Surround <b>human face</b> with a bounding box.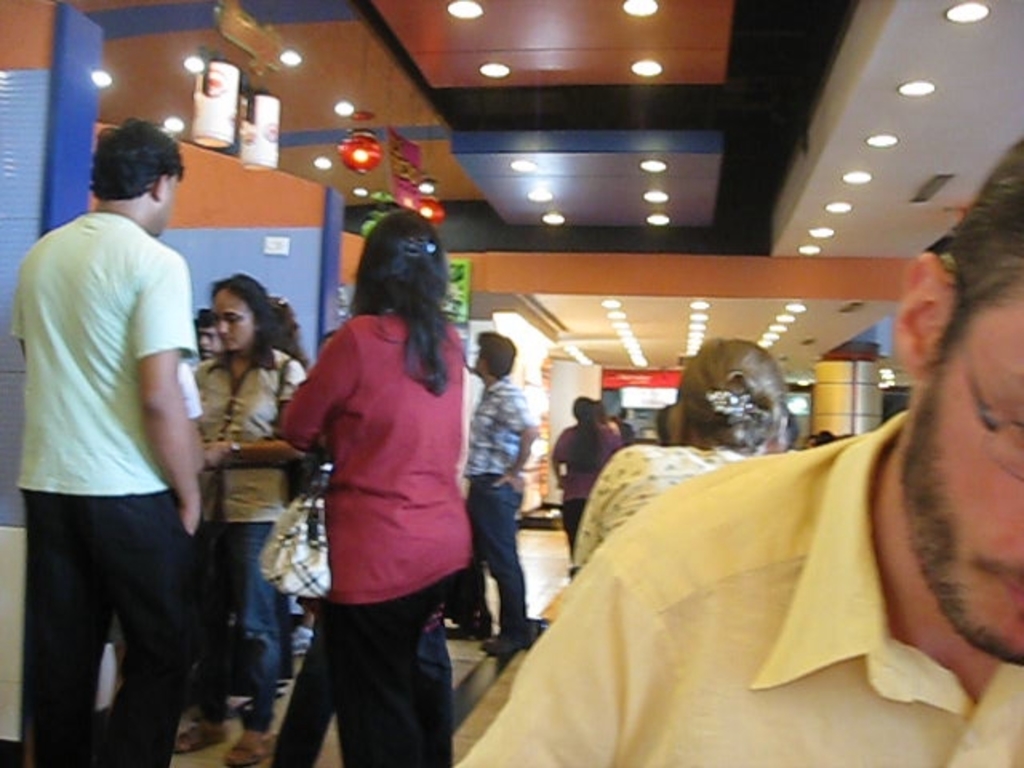
region(464, 344, 482, 374).
